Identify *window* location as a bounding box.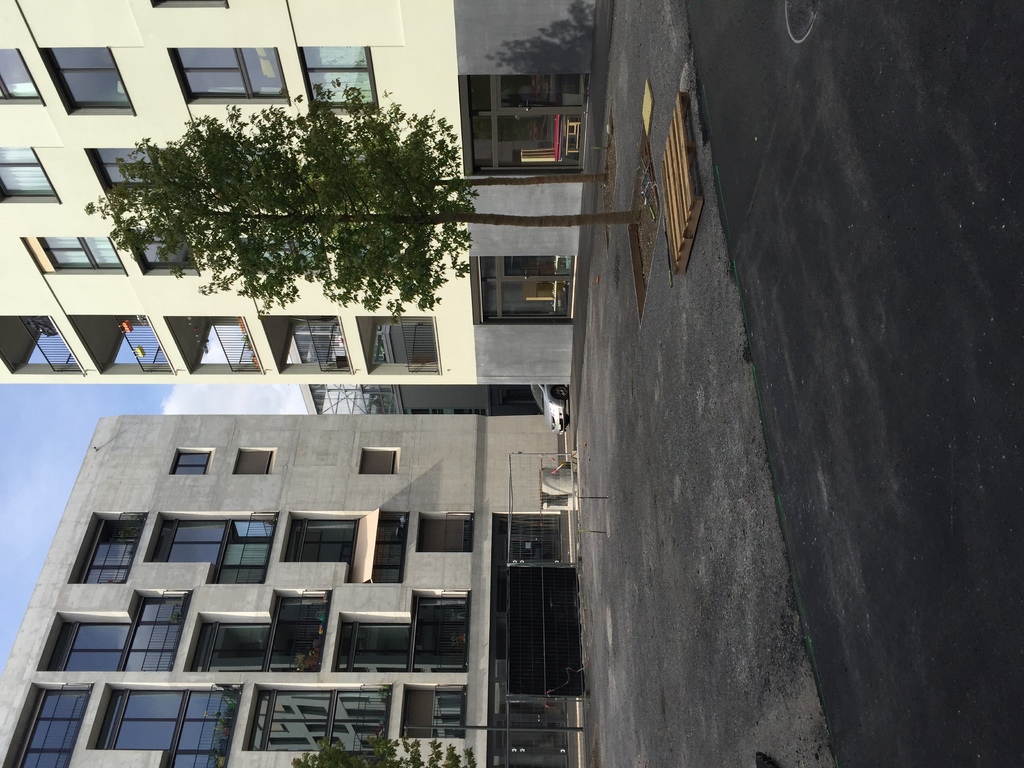
[308,41,378,108].
